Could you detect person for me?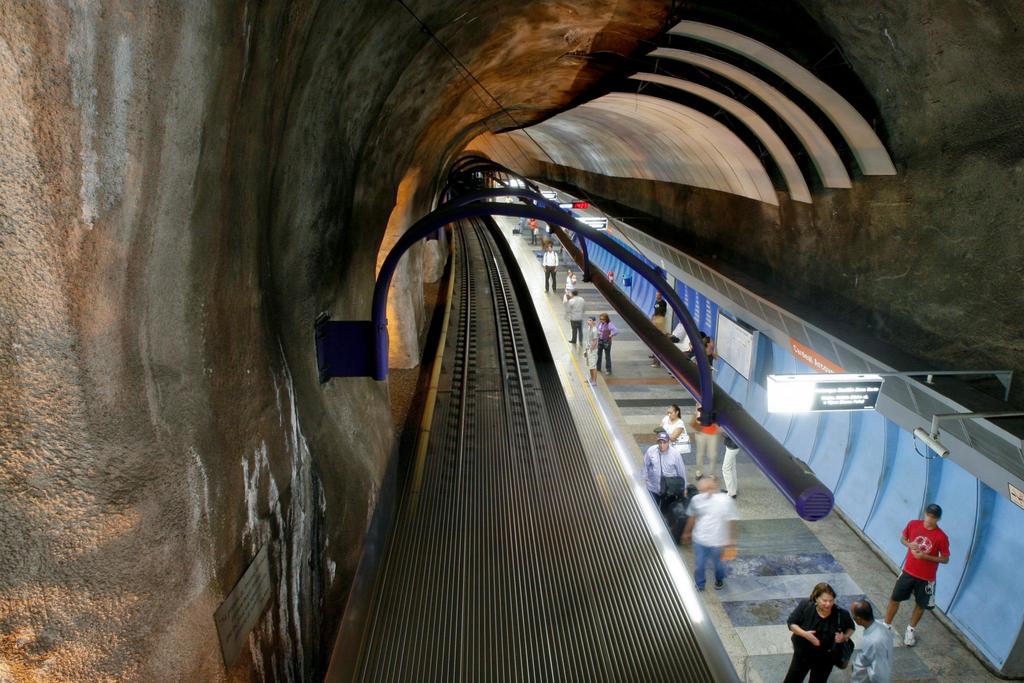
Detection result: (left=877, top=502, right=950, bottom=646).
